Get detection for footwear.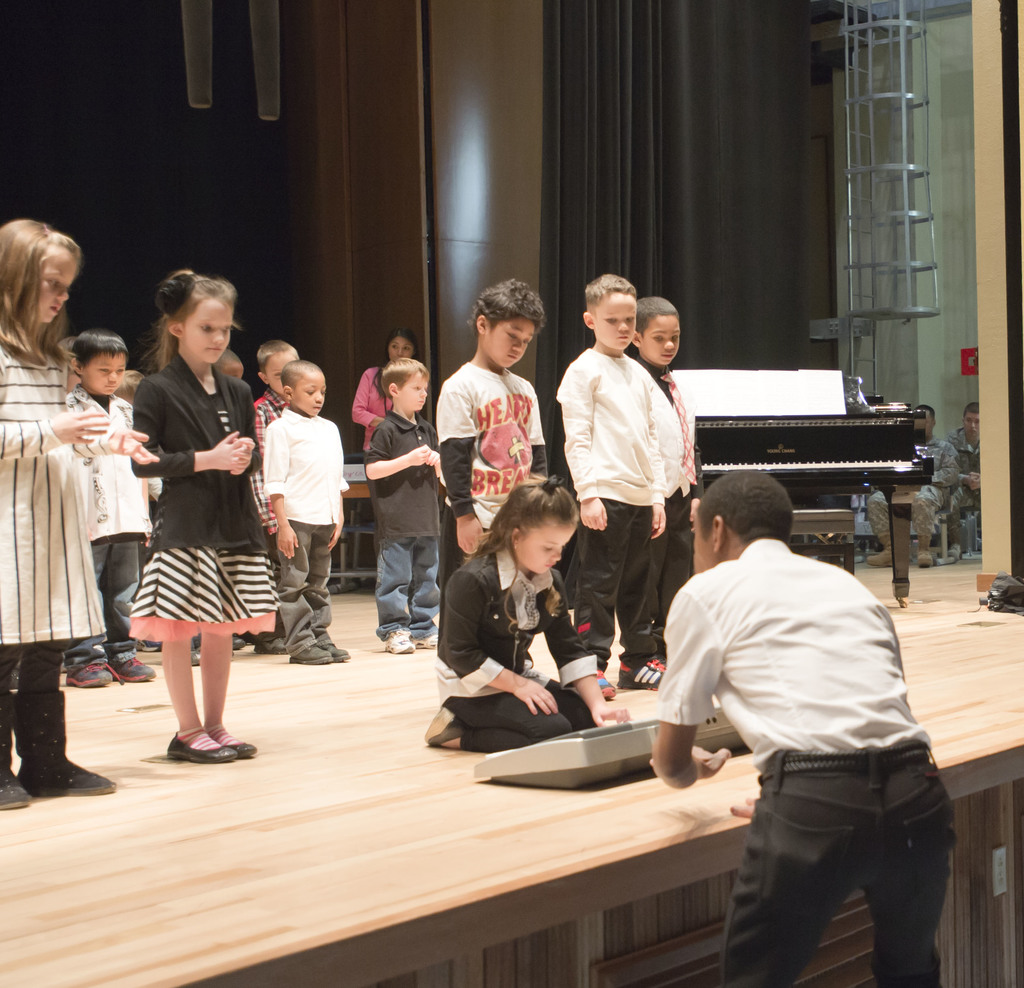
Detection: region(420, 703, 470, 745).
